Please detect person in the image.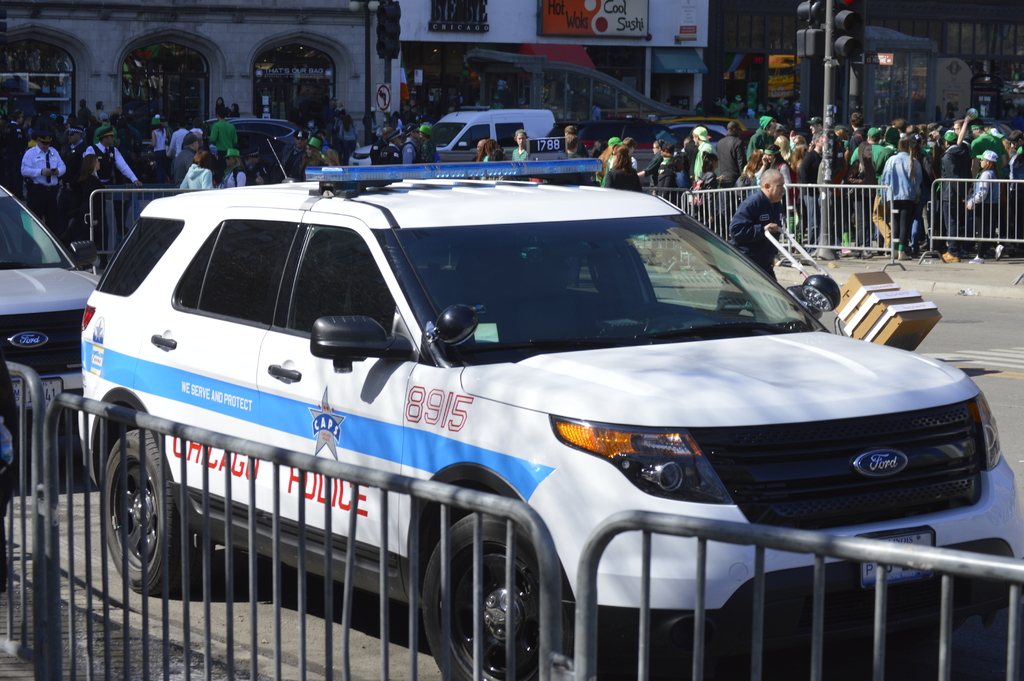
[294,135,324,176].
